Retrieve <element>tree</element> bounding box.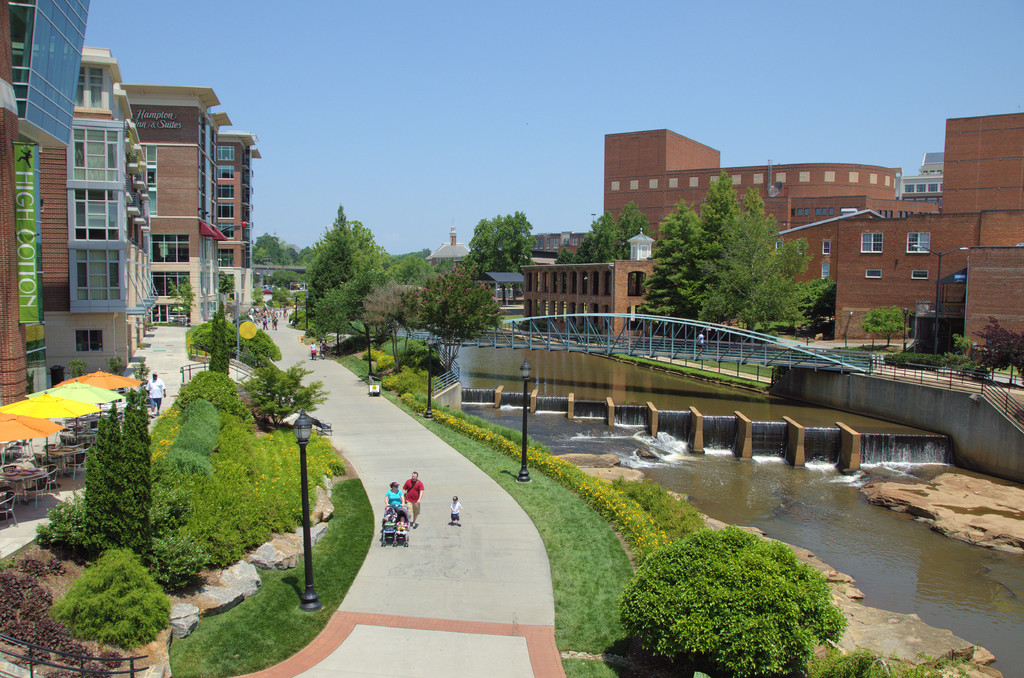
Bounding box: <bbox>397, 265, 501, 374</bbox>.
